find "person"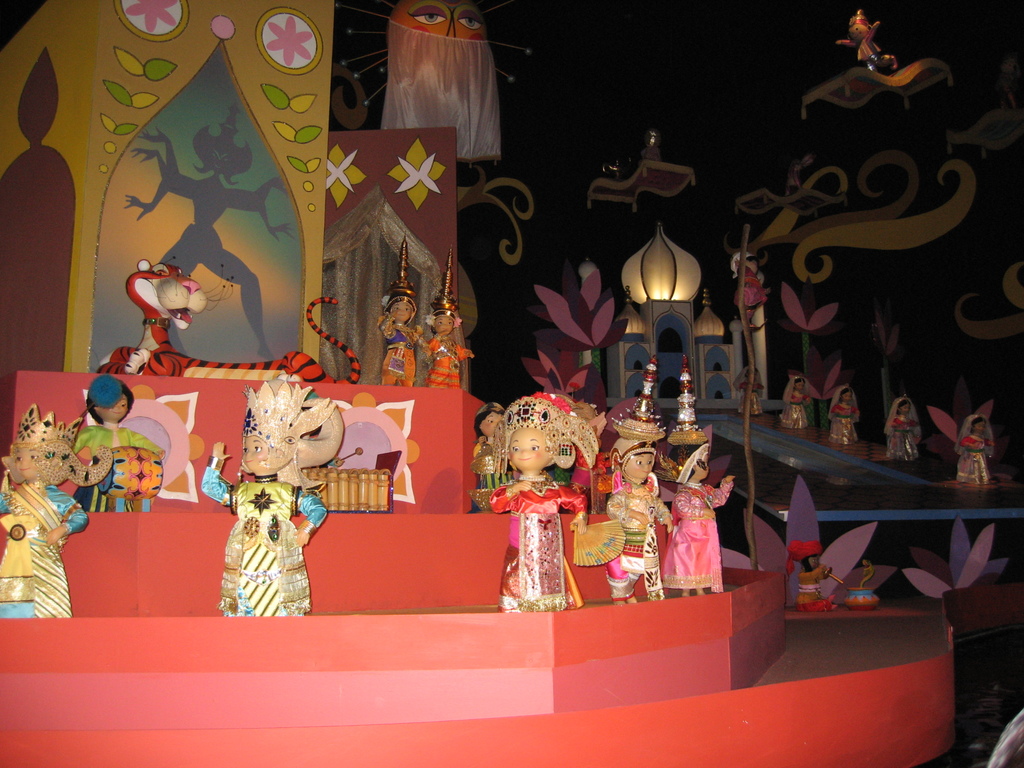
<bbox>378, 232, 424, 385</bbox>
